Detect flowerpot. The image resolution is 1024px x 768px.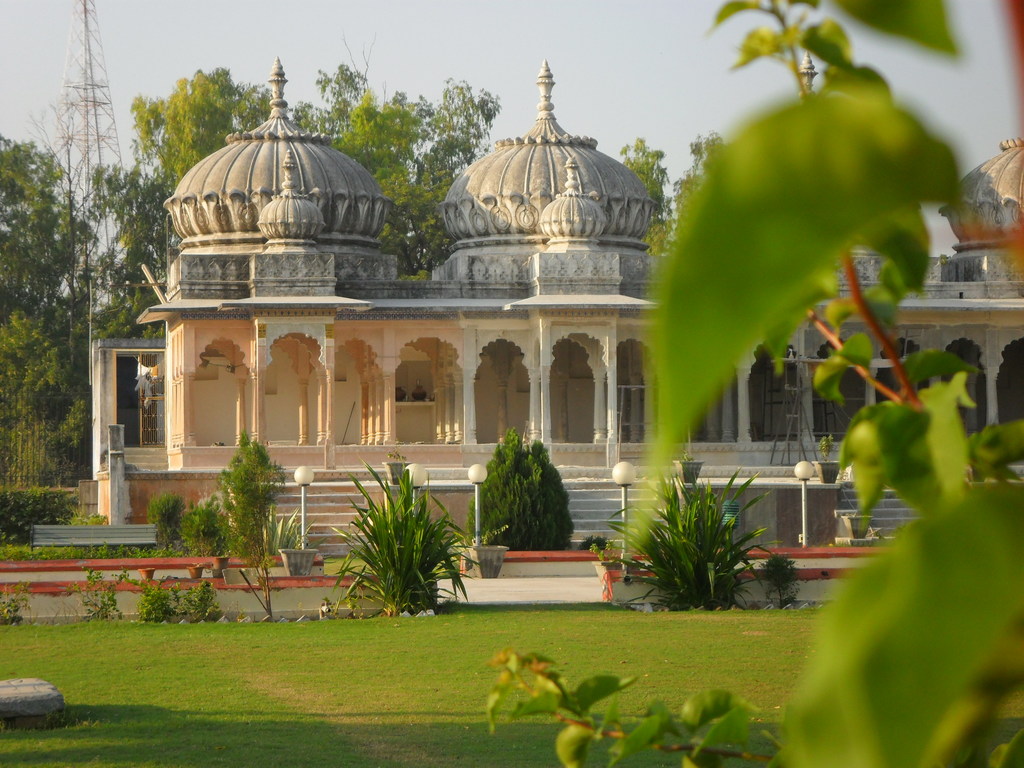
bbox=(671, 452, 705, 486).
